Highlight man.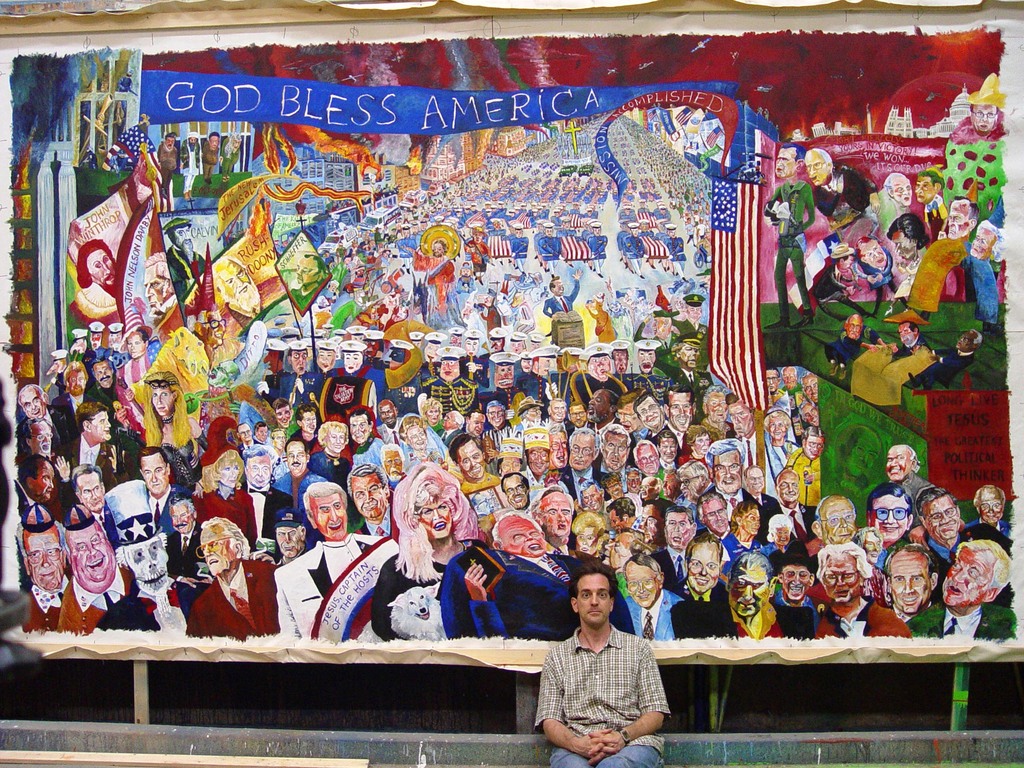
Highlighted region: left=859, top=316, right=931, bottom=345.
